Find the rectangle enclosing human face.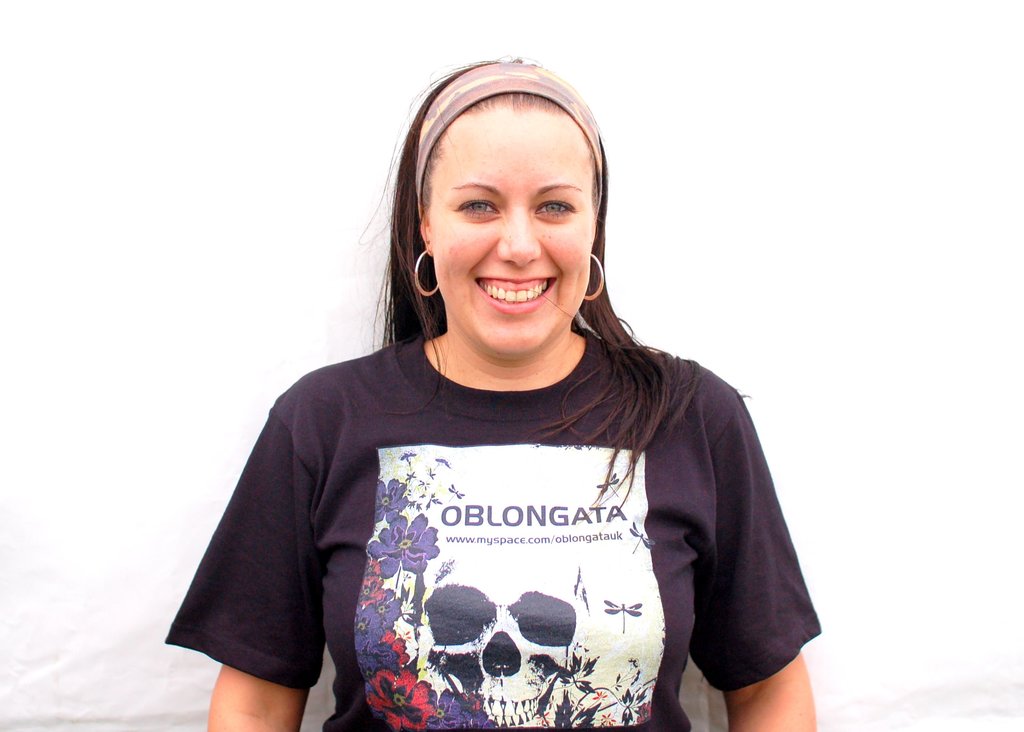
432 117 591 357.
